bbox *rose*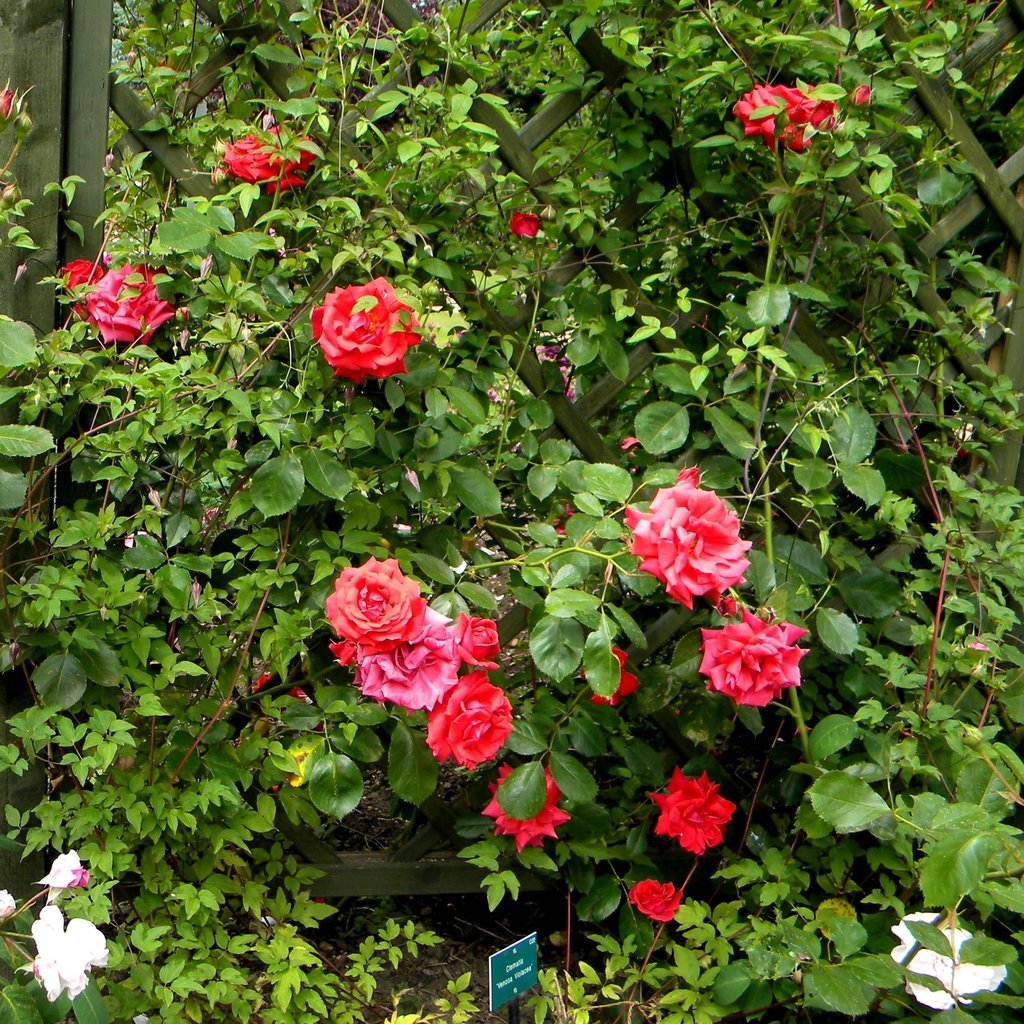
region(79, 260, 179, 344)
